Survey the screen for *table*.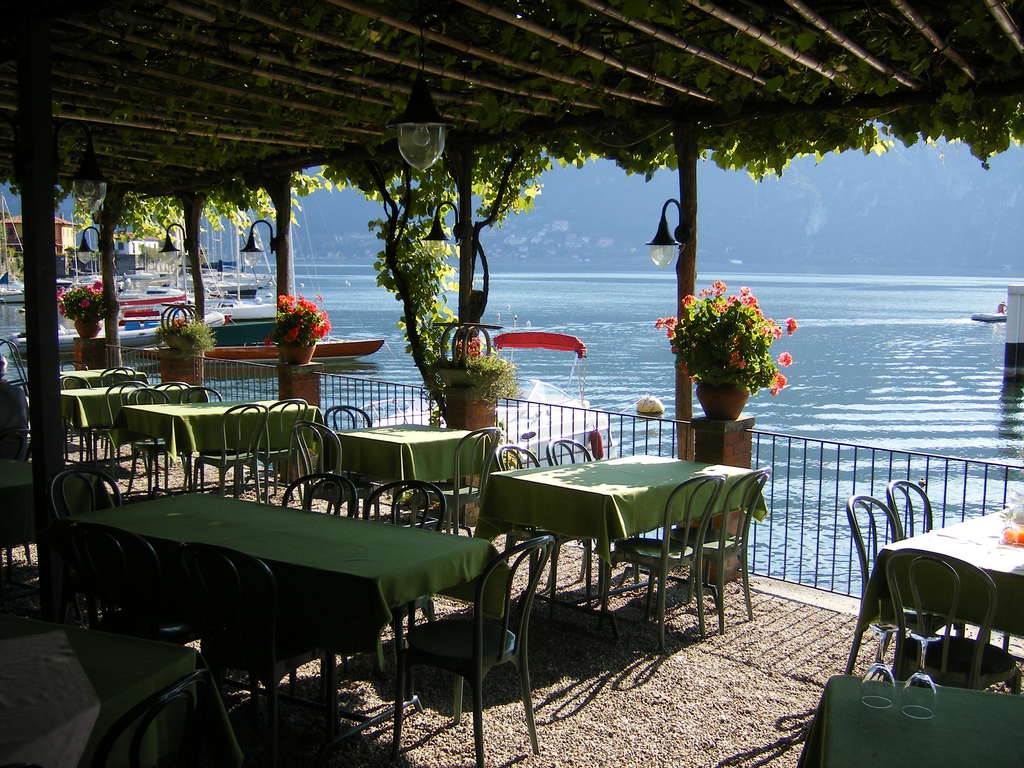
Survey found: bbox=(59, 378, 143, 433).
